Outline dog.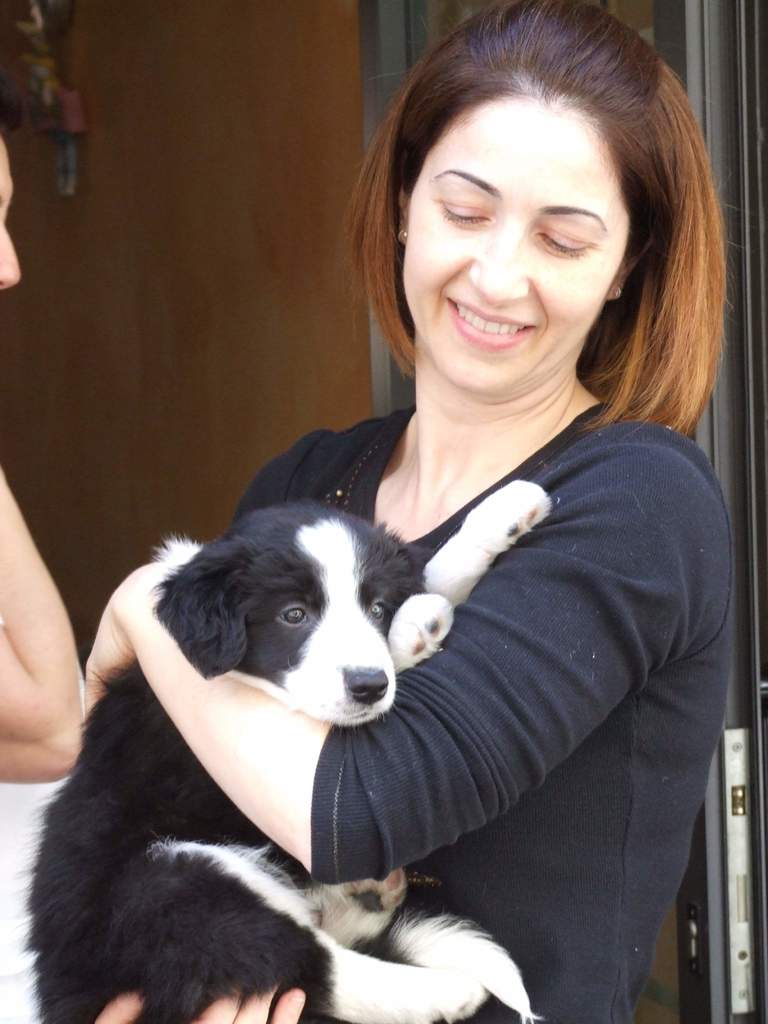
Outline: [x1=16, y1=481, x2=554, y2=1023].
